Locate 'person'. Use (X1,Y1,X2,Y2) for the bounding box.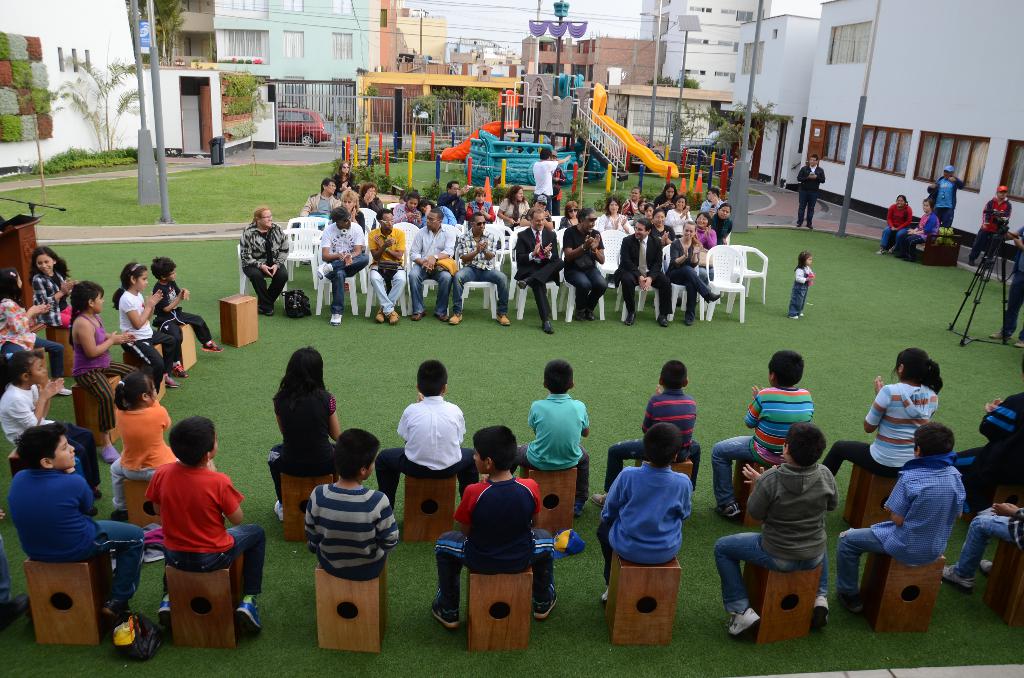
(0,353,101,500).
